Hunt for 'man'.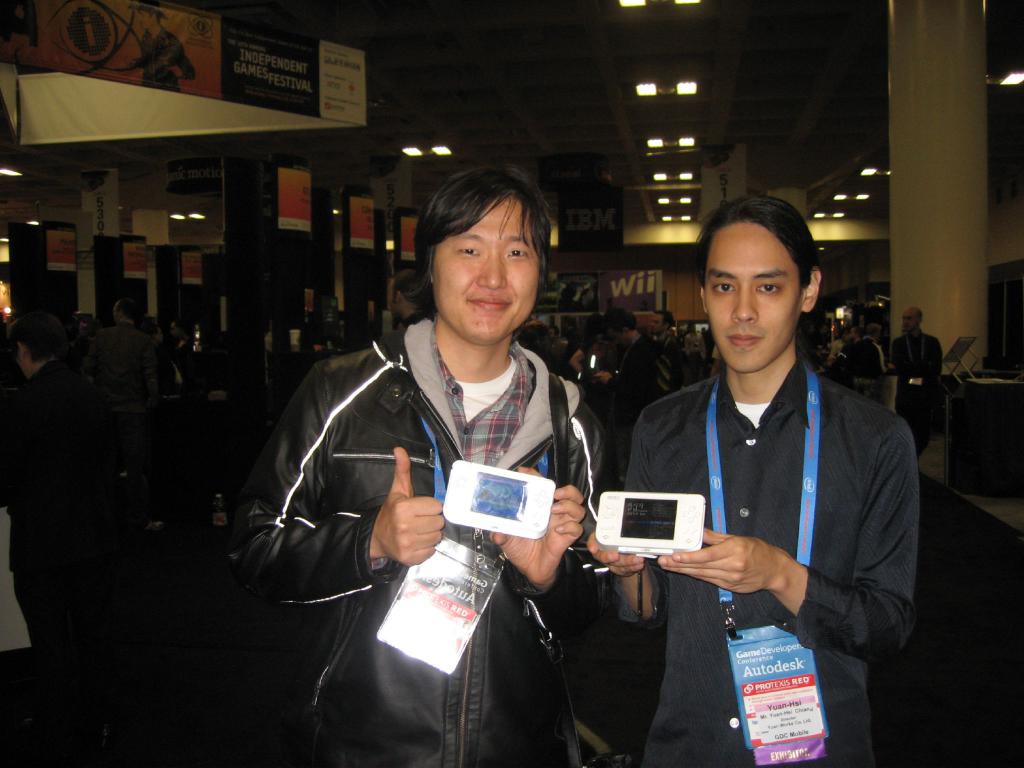
Hunted down at pyautogui.locateOnScreen(827, 329, 849, 360).
